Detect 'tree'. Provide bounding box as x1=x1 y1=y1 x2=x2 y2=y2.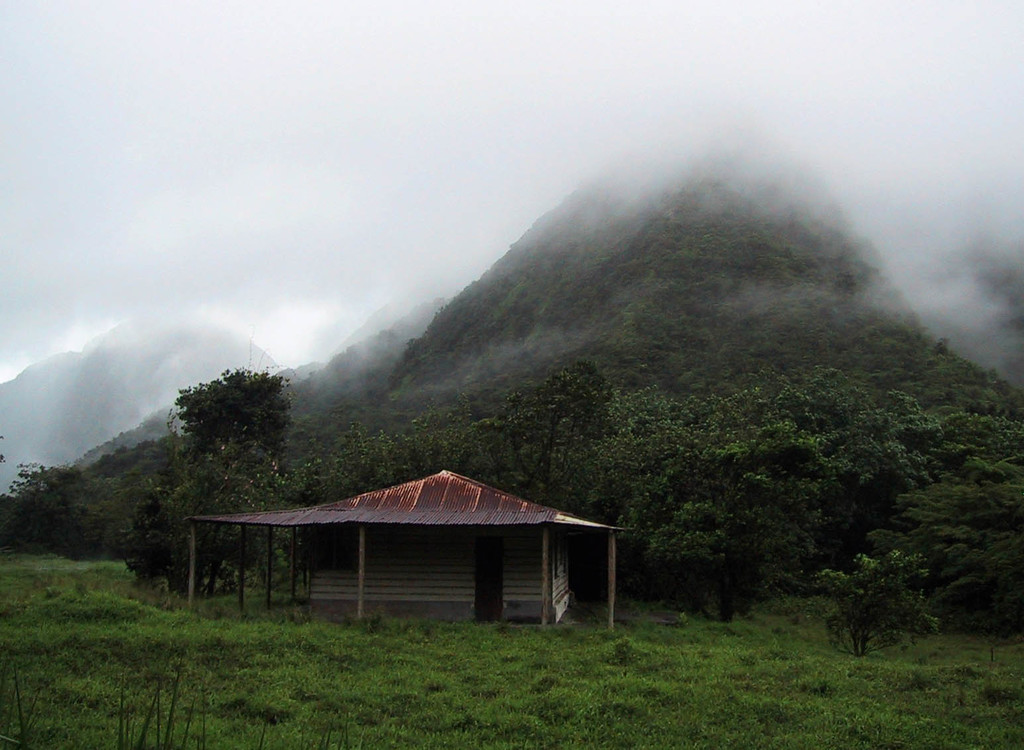
x1=856 y1=458 x2=1023 y2=663.
